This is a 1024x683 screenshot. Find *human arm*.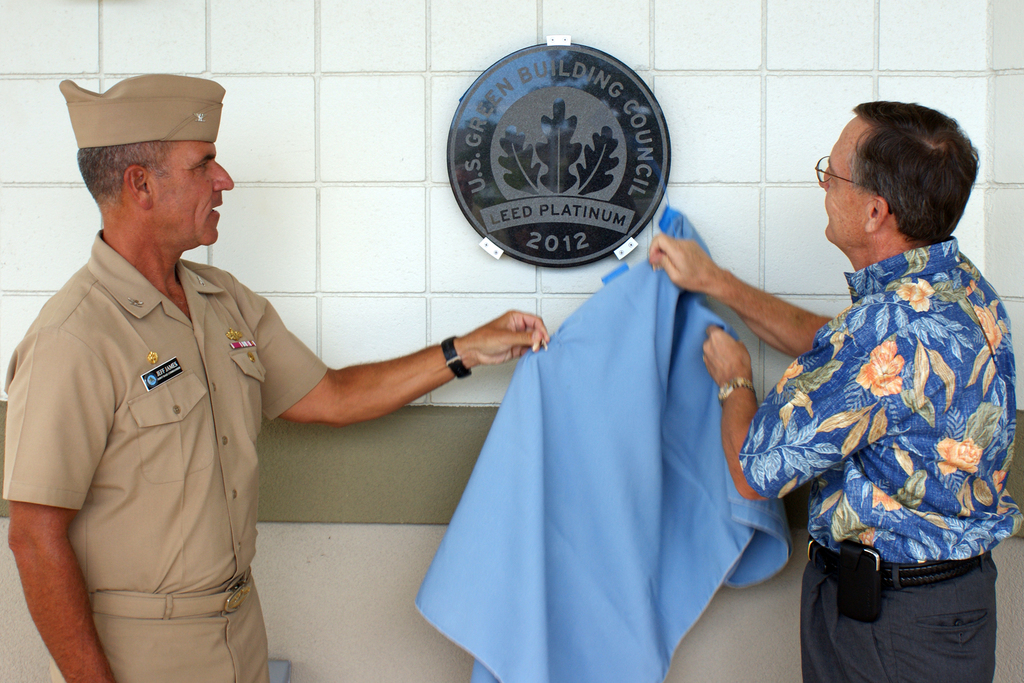
Bounding box: locate(6, 329, 116, 682).
